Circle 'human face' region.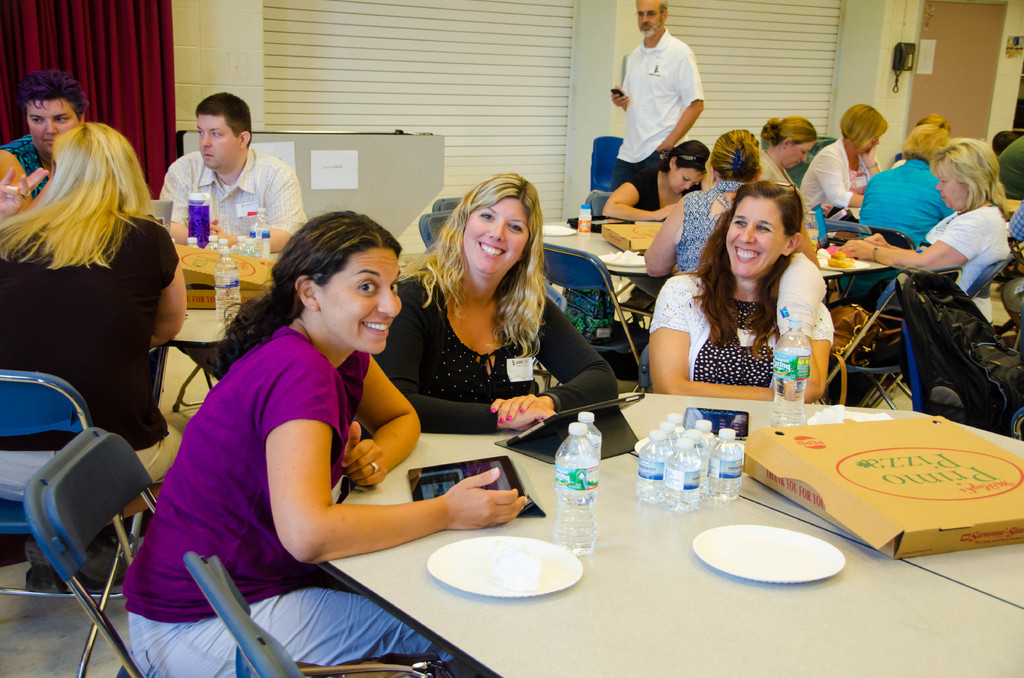
Region: bbox=(666, 164, 708, 193).
